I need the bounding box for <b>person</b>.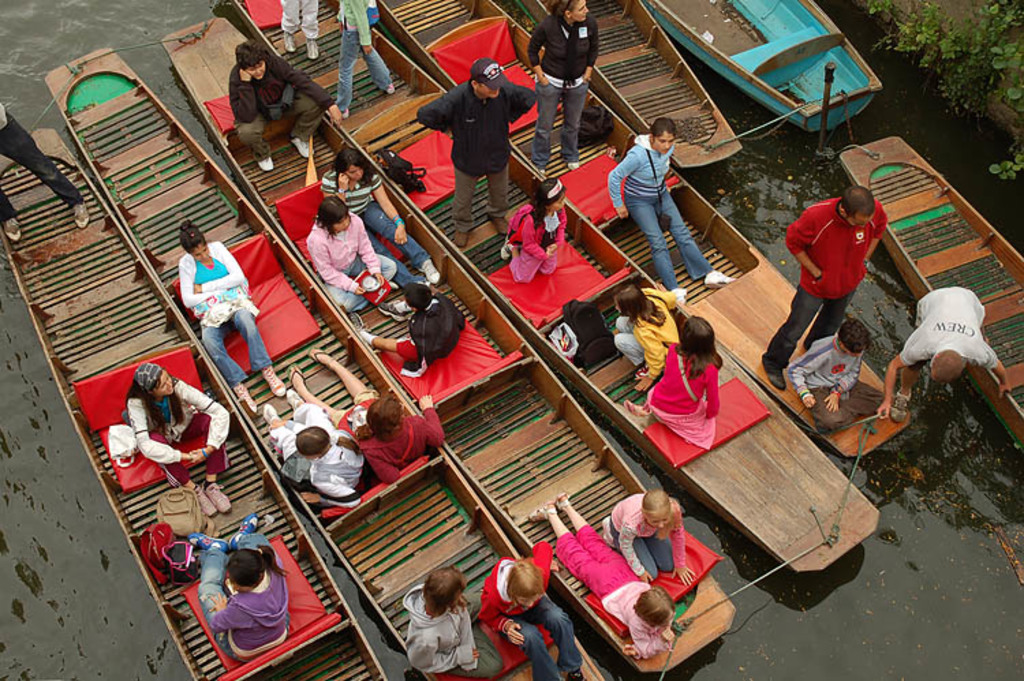
Here it is: 333,0,397,117.
